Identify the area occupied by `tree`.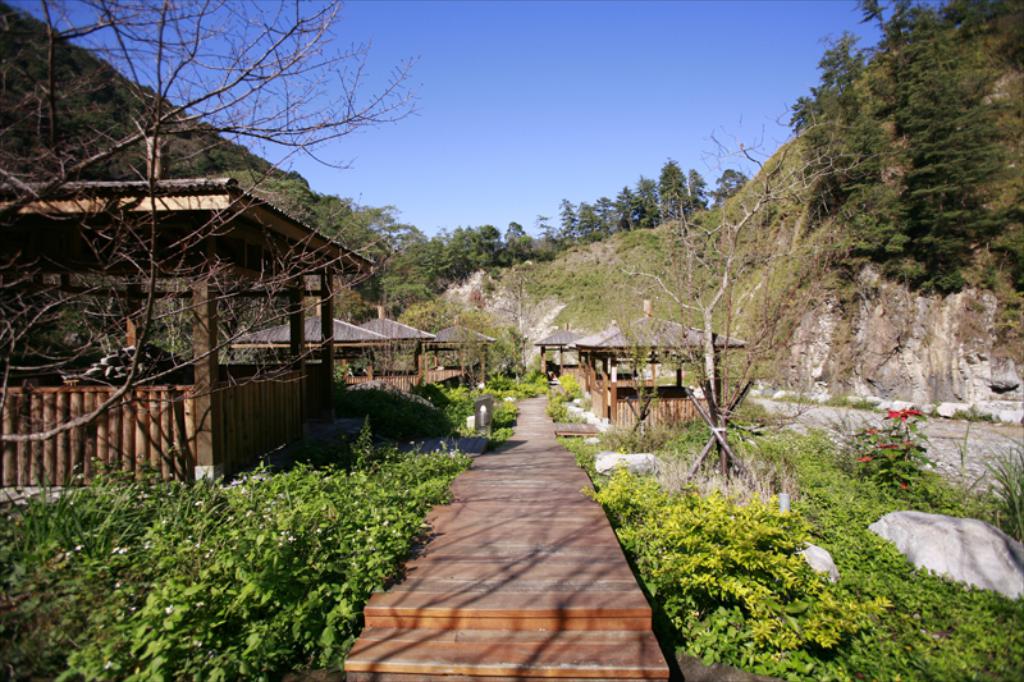
Area: (left=585, top=99, right=887, bottom=473).
